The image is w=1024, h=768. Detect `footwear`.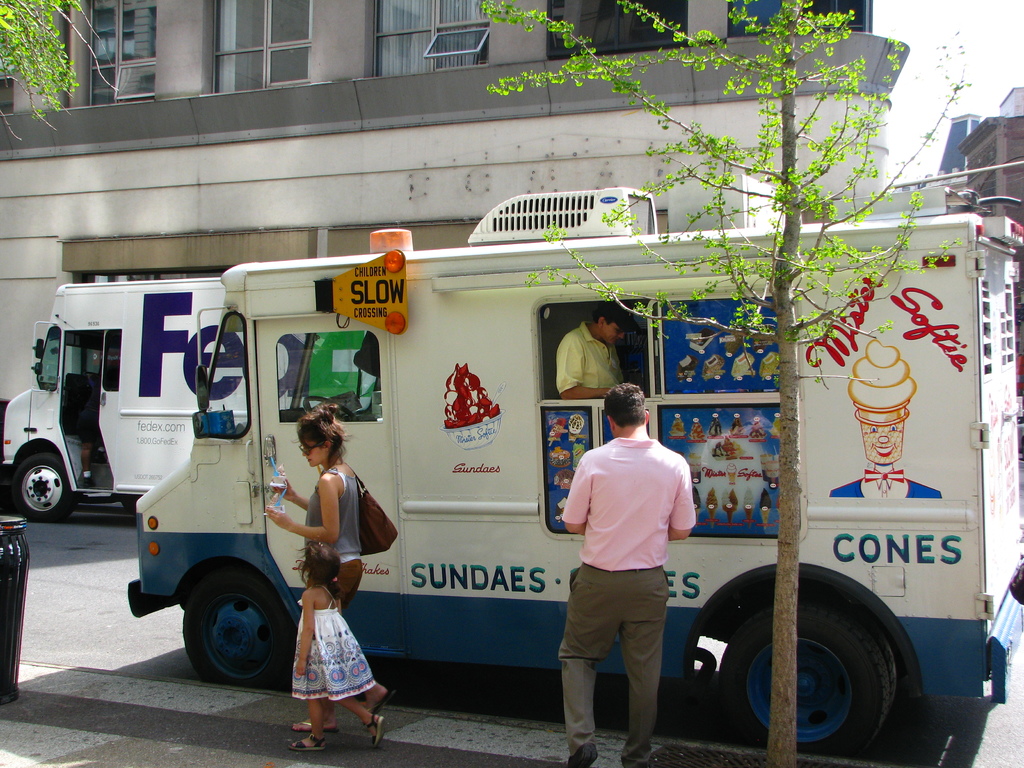
Detection: Rect(290, 738, 327, 755).
